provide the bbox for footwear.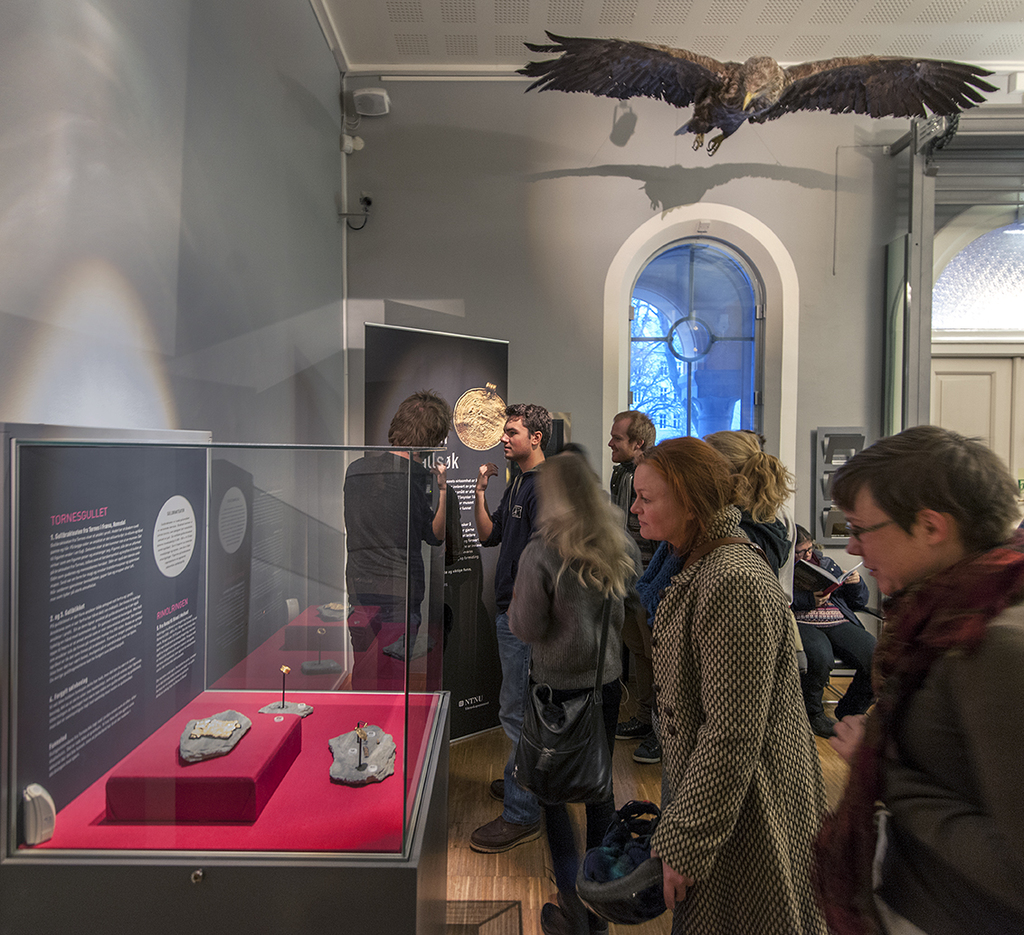
(637,734,664,767).
